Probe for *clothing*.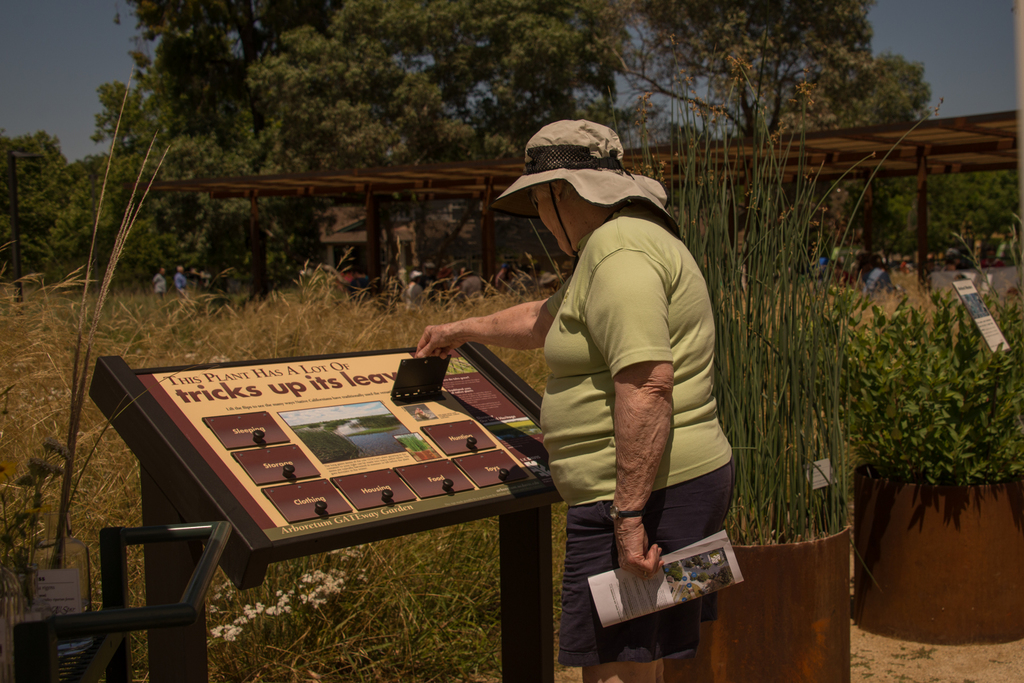
Probe result: (x1=540, y1=206, x2=733, y2=671).
